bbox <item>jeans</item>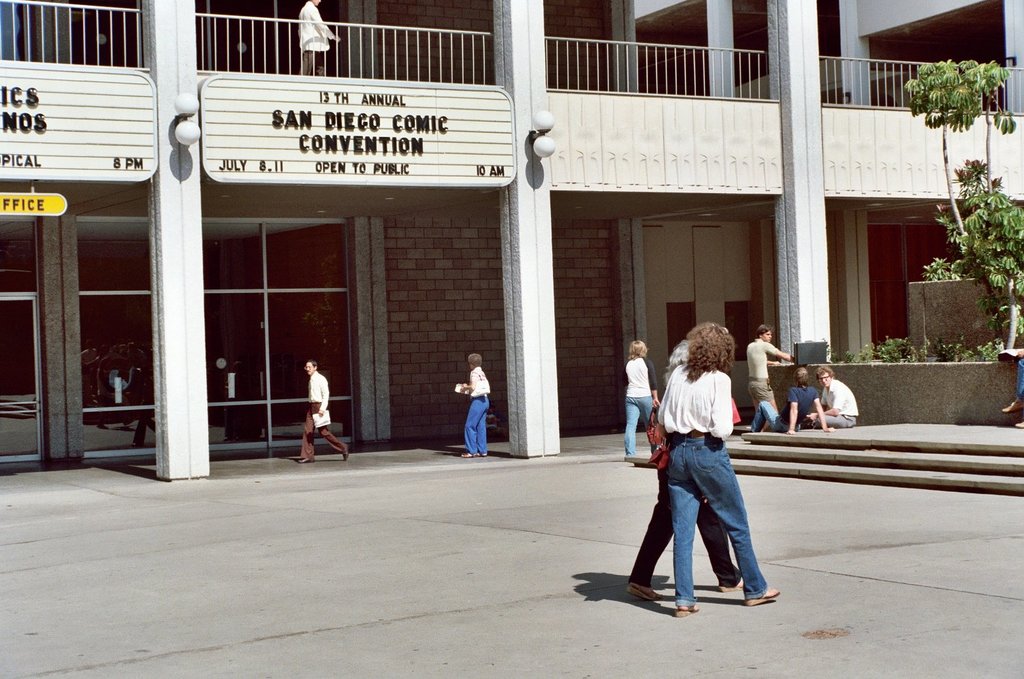
(669, 439, 762, 602)
